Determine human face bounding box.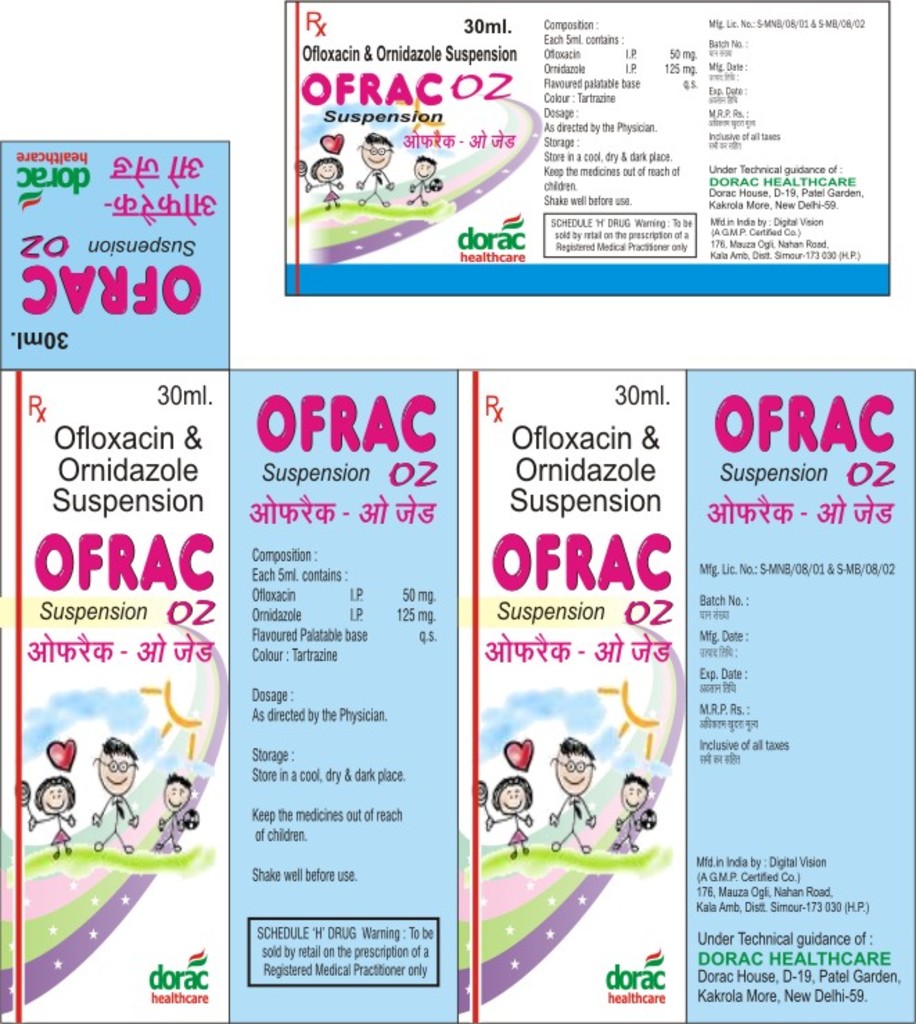
Determined: x1=414, y1=161, x2=432, y2=179.
